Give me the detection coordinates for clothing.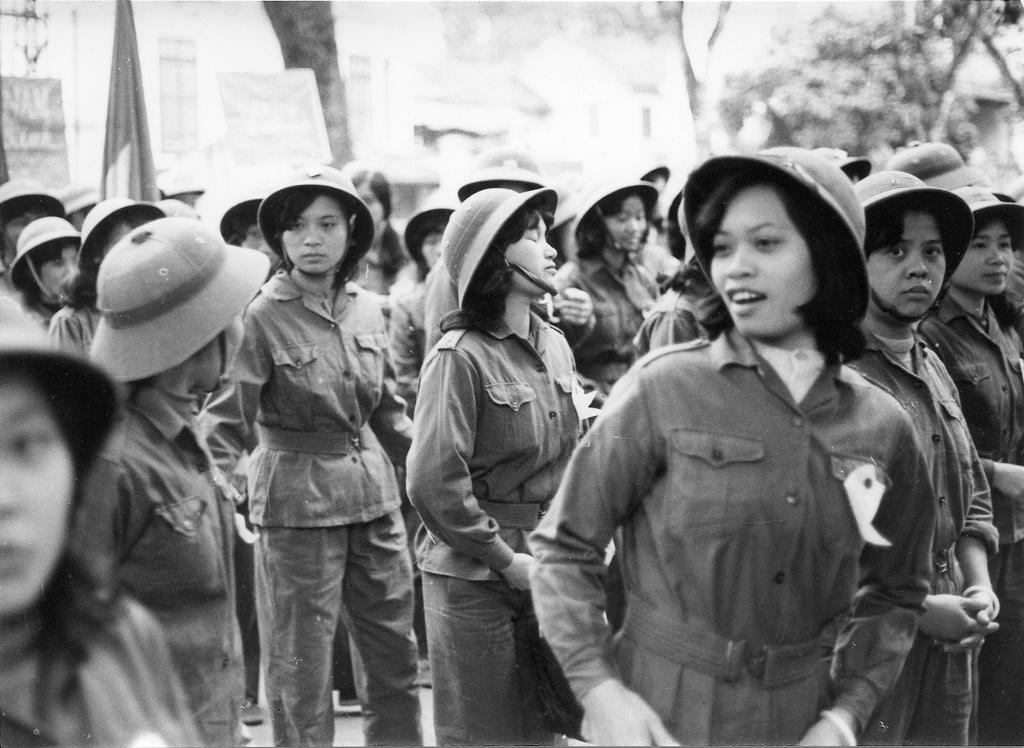
[left=549, top=264, right=938, bottom=747].
